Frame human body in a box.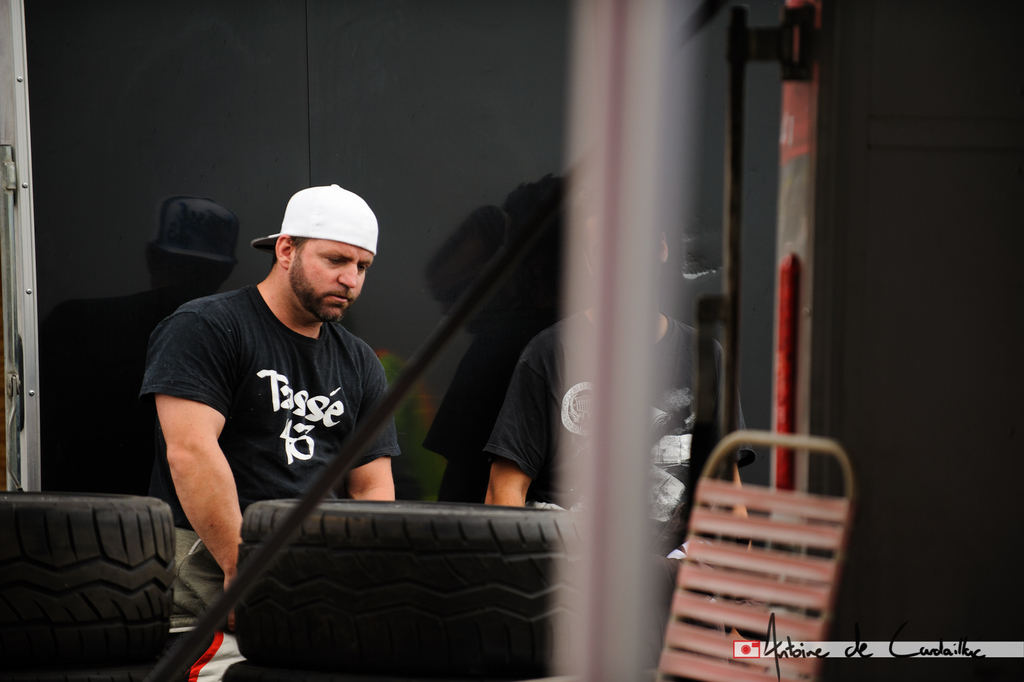
{"left": 486, "top": 309, "right": 714, "bottom": 552}.
